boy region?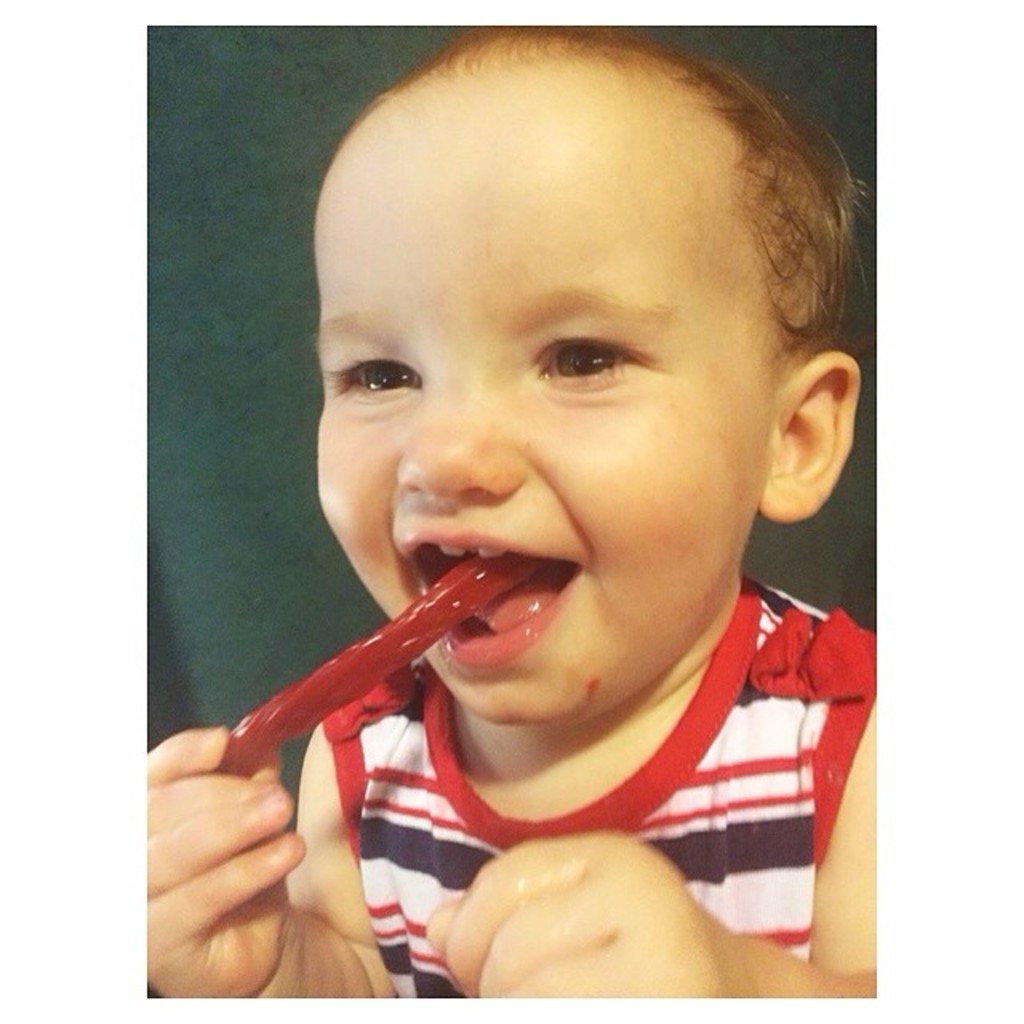
[x1=131, y1=0, x2=891, y2=997]
